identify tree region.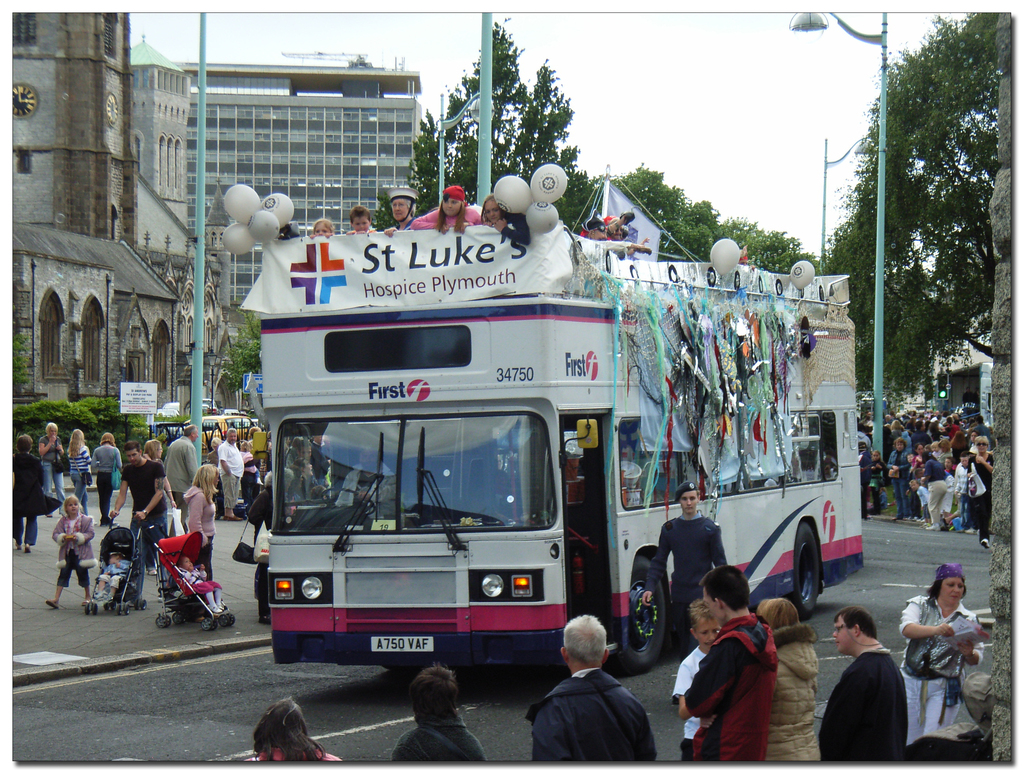
Region: 369:20:595:230.
